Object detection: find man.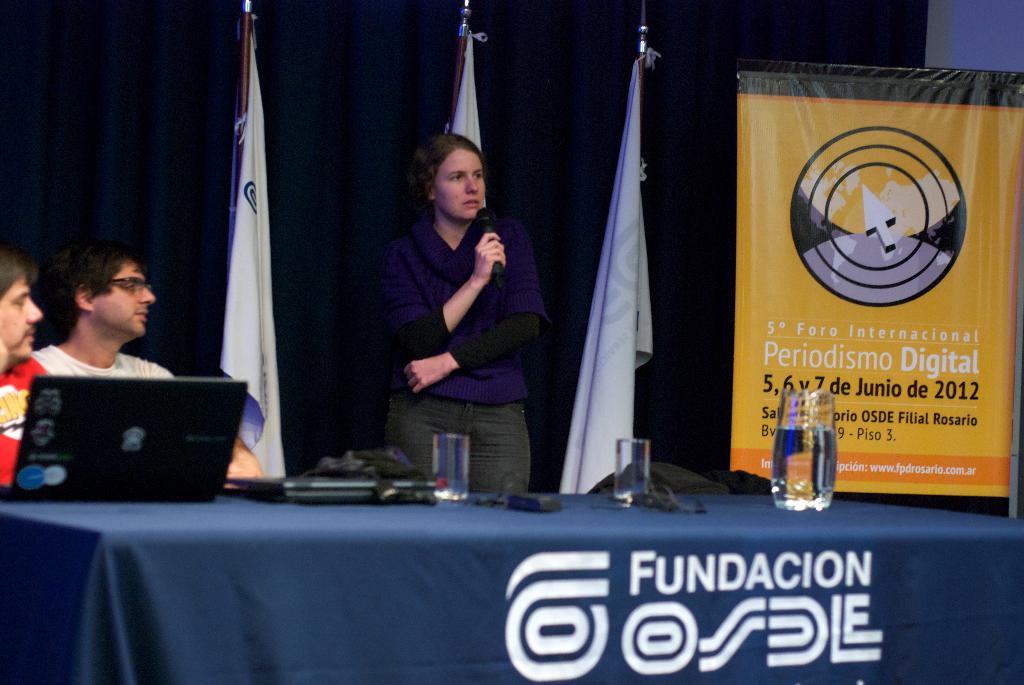
box=[31, 236, 266, 494].
